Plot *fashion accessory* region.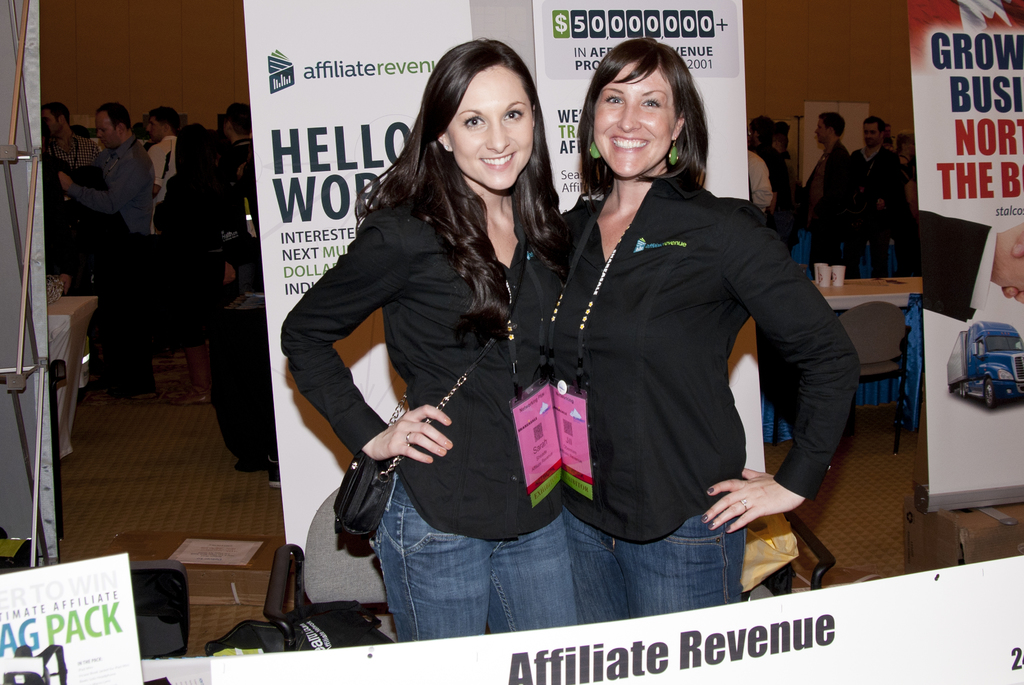
Plotted at select_region(331, 329, 503, 536).
